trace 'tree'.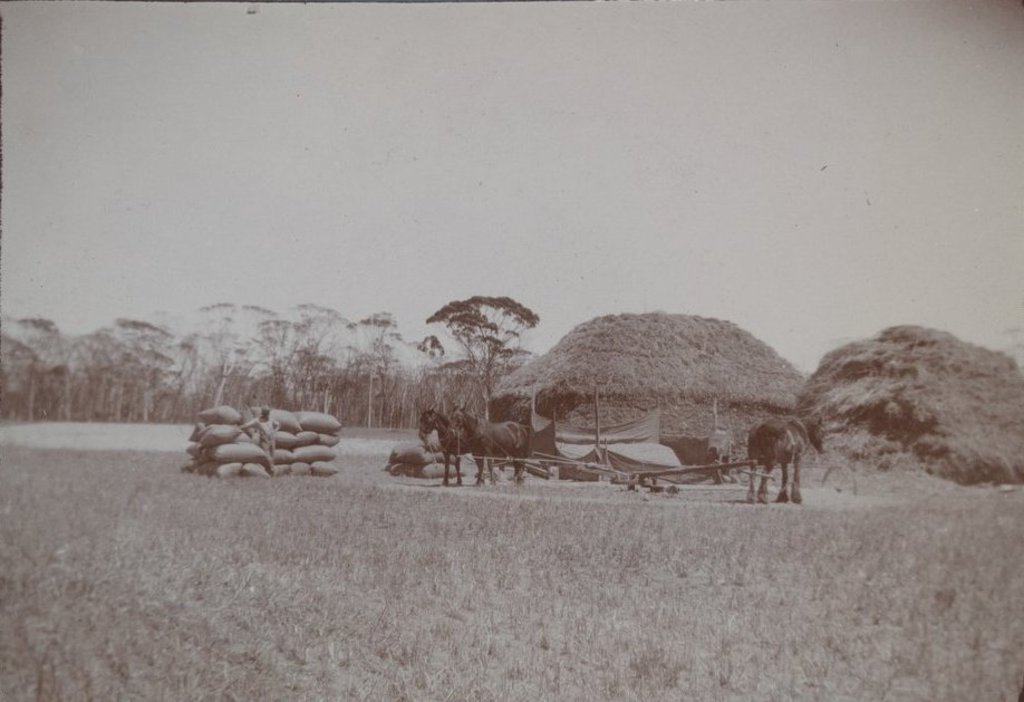
Traced to l=424, t=296, r=541, b=422.
